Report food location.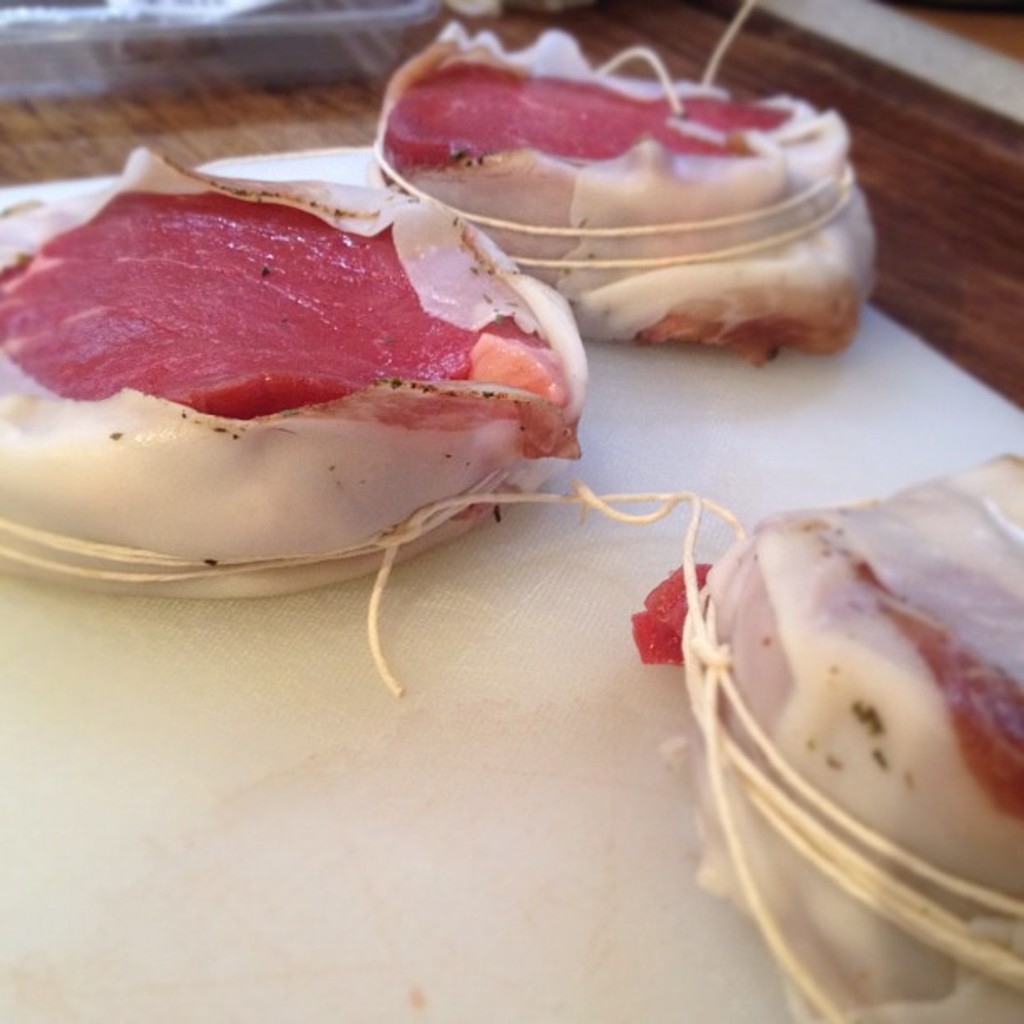
Report: l=12, t=131, r=597, b=614.
